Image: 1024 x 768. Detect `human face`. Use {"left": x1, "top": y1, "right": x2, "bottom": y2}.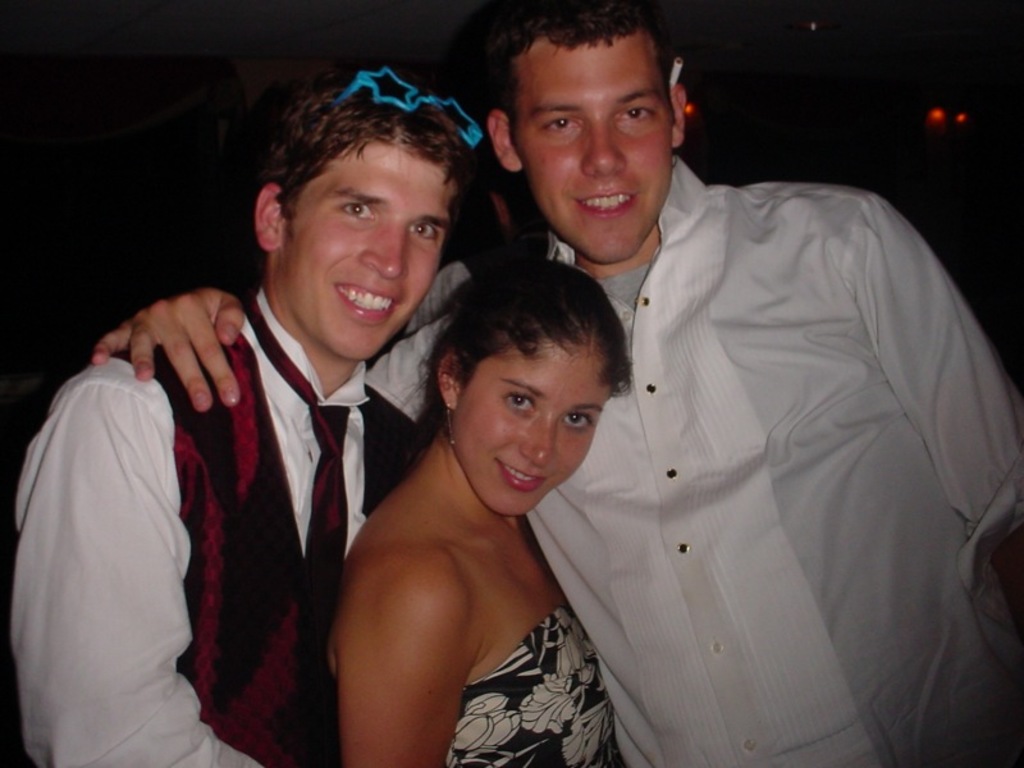
{"left": 457, "top": 353, "right": 613, "bottom": 516}.
